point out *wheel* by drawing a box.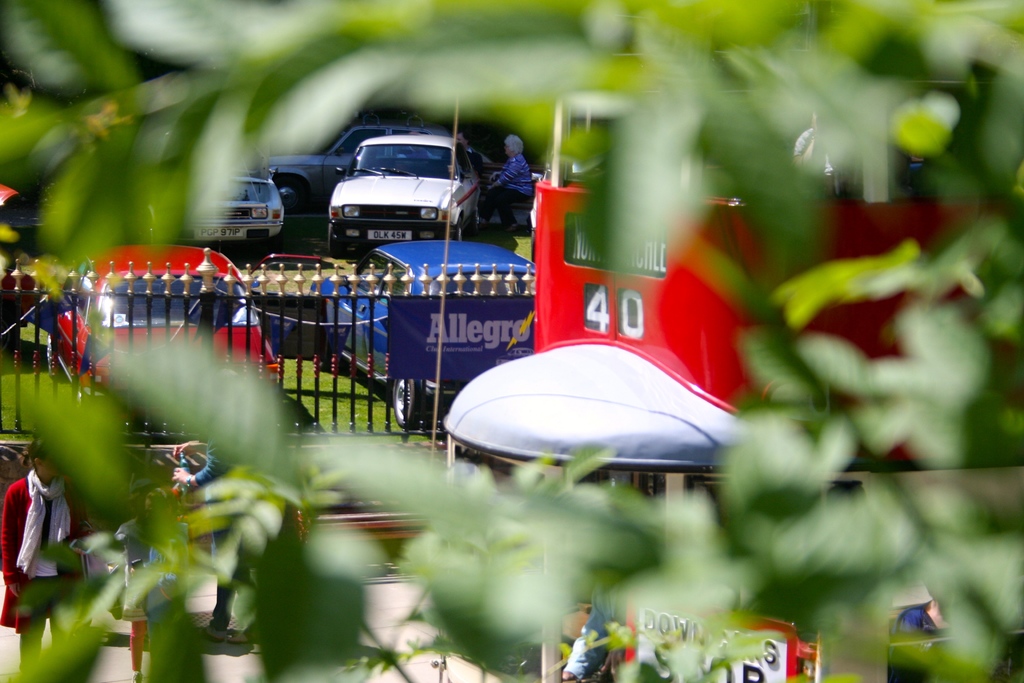
crop(326, 217, 340, 255).
